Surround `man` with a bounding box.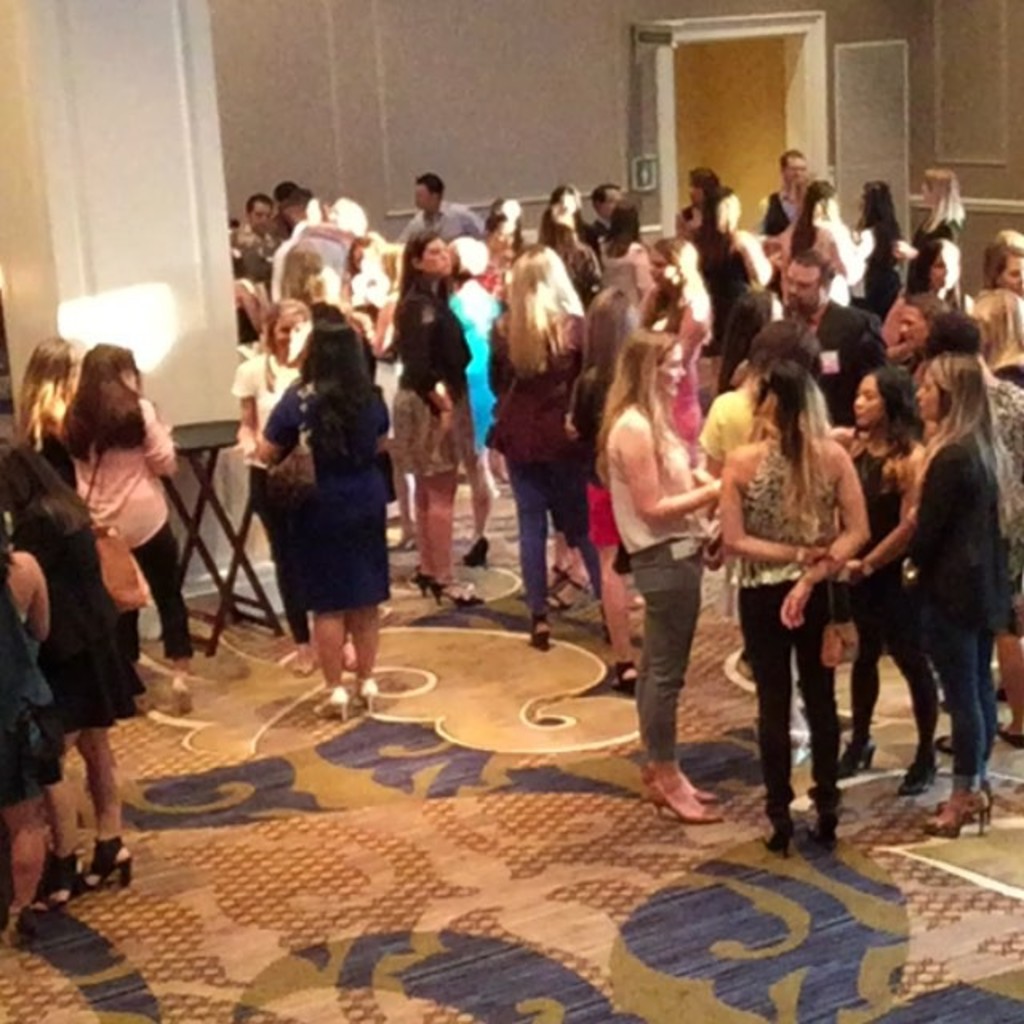
{"x1": 774, "y1": 245, "x2": 883, "y2": 421}.
